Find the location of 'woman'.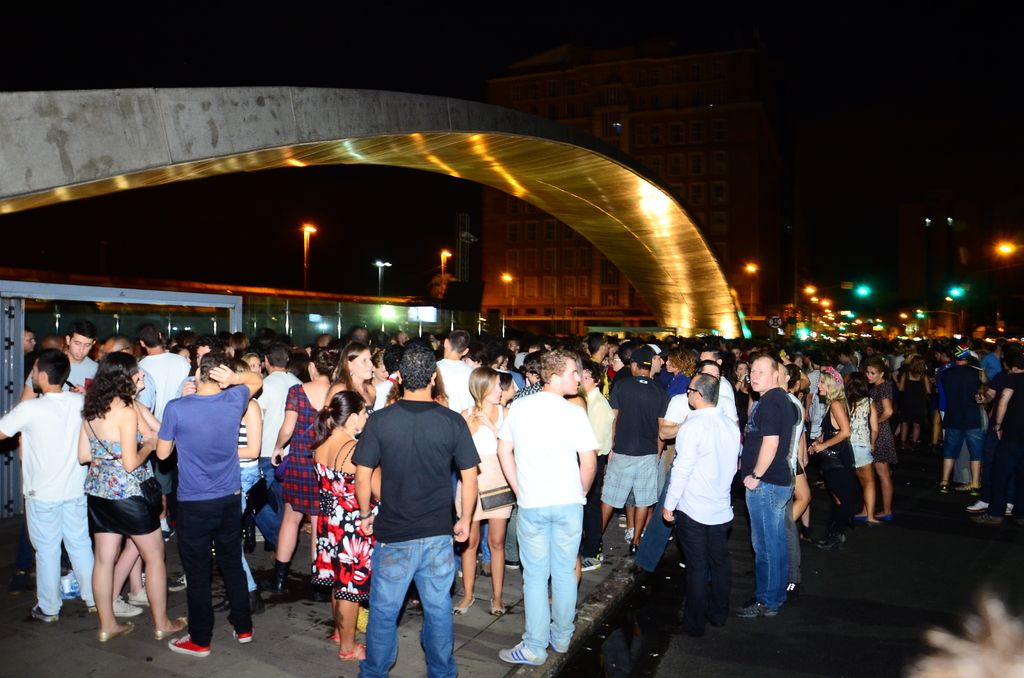
Location: crop(812, 366, 850, 541).
